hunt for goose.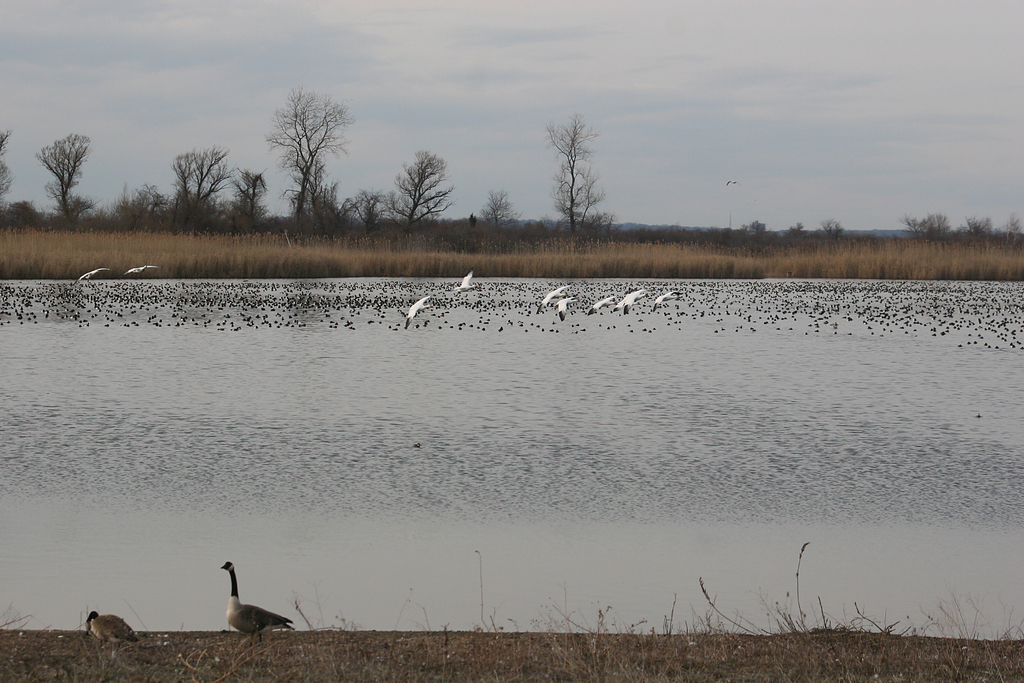
Hunted down at {"x1": 78, "y1": 612, "x2": 136, "y2": 662}.
